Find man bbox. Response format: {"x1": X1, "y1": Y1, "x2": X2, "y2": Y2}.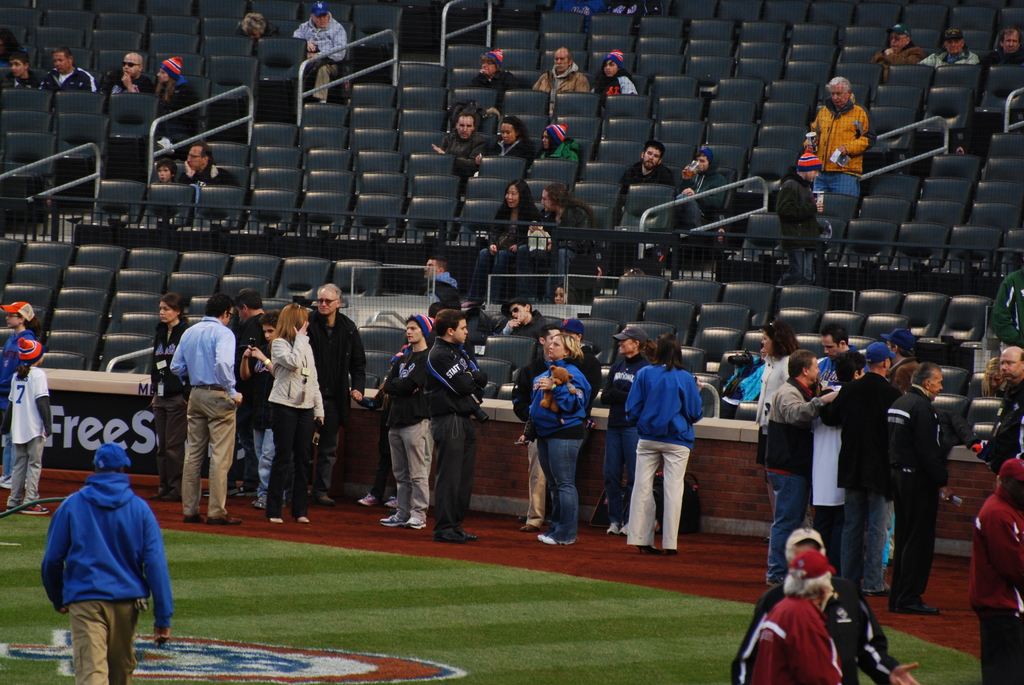
{"x1": 961, "y1": 345, "x2": 1023, "y2": 475}.
